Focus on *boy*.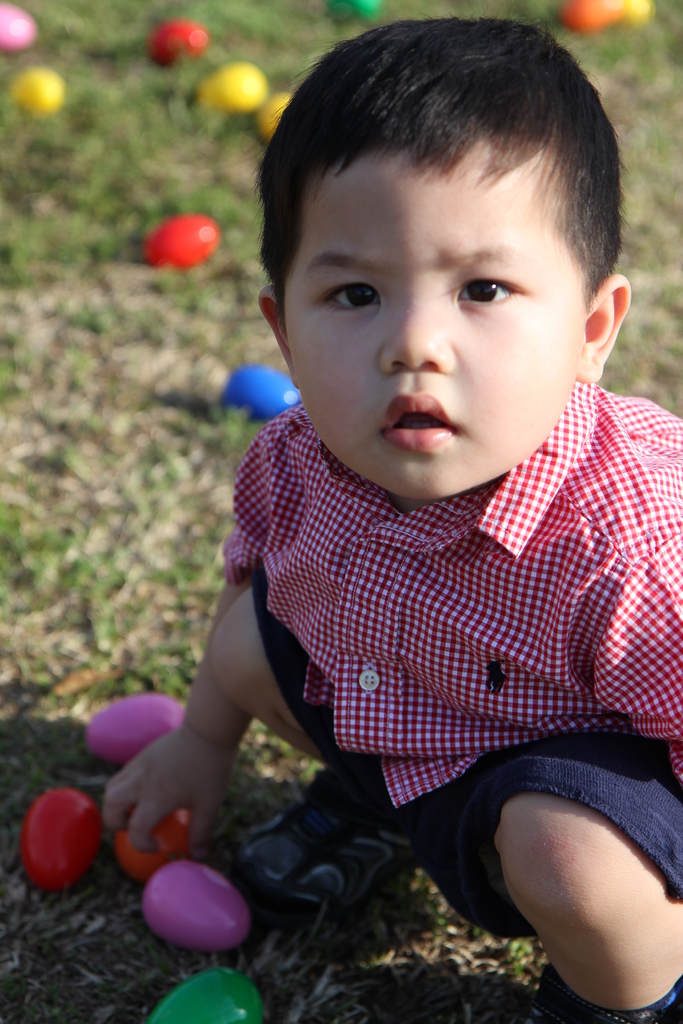
Focused at [153, 5, 673, 844].
